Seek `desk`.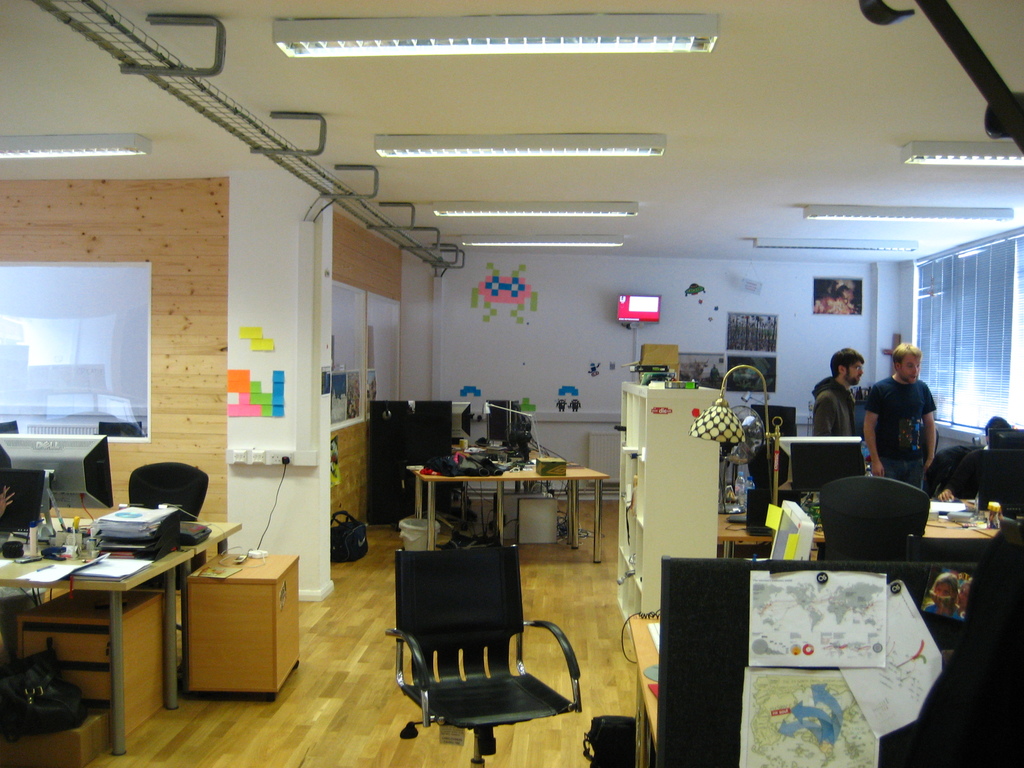
{"x1": 12, "y1": 501, "x2": 238, "y2": 740}.
